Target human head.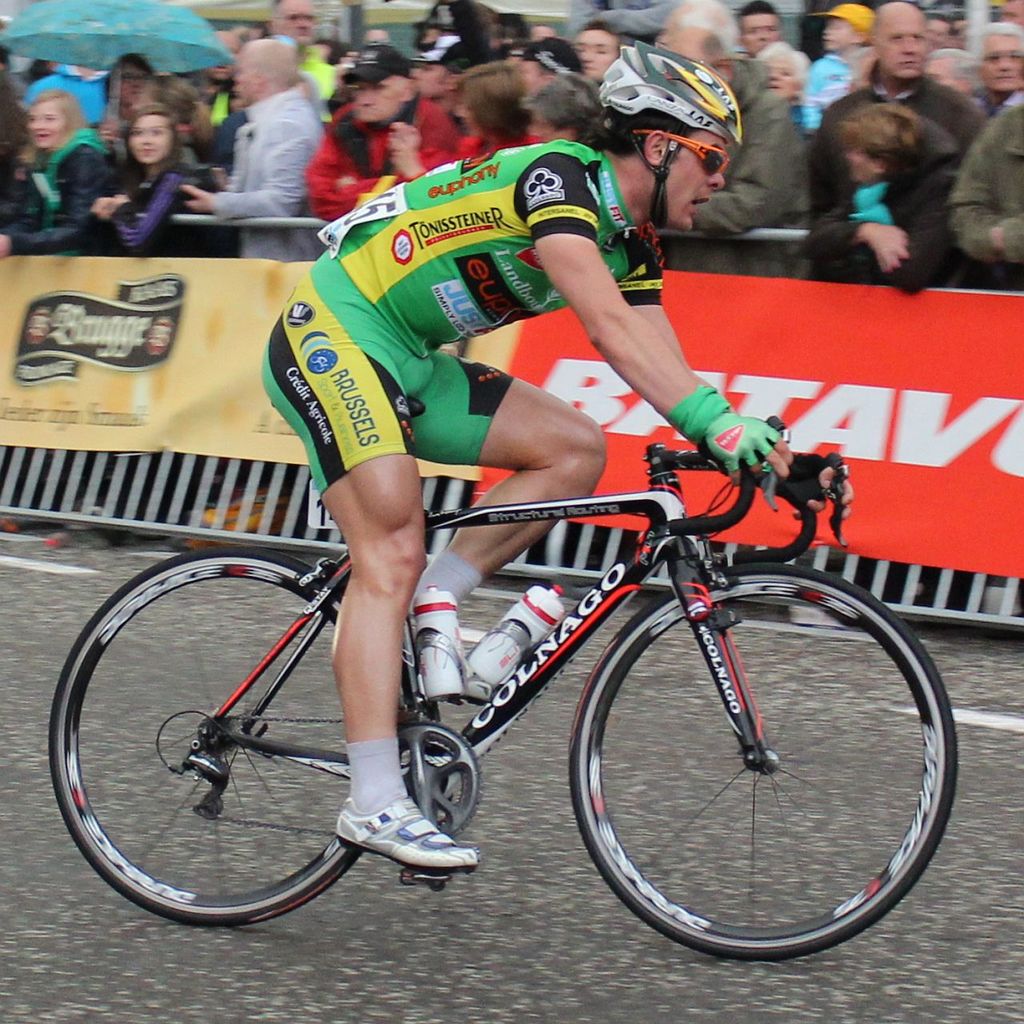
Target region: rect(571, 20, 633, 86).
